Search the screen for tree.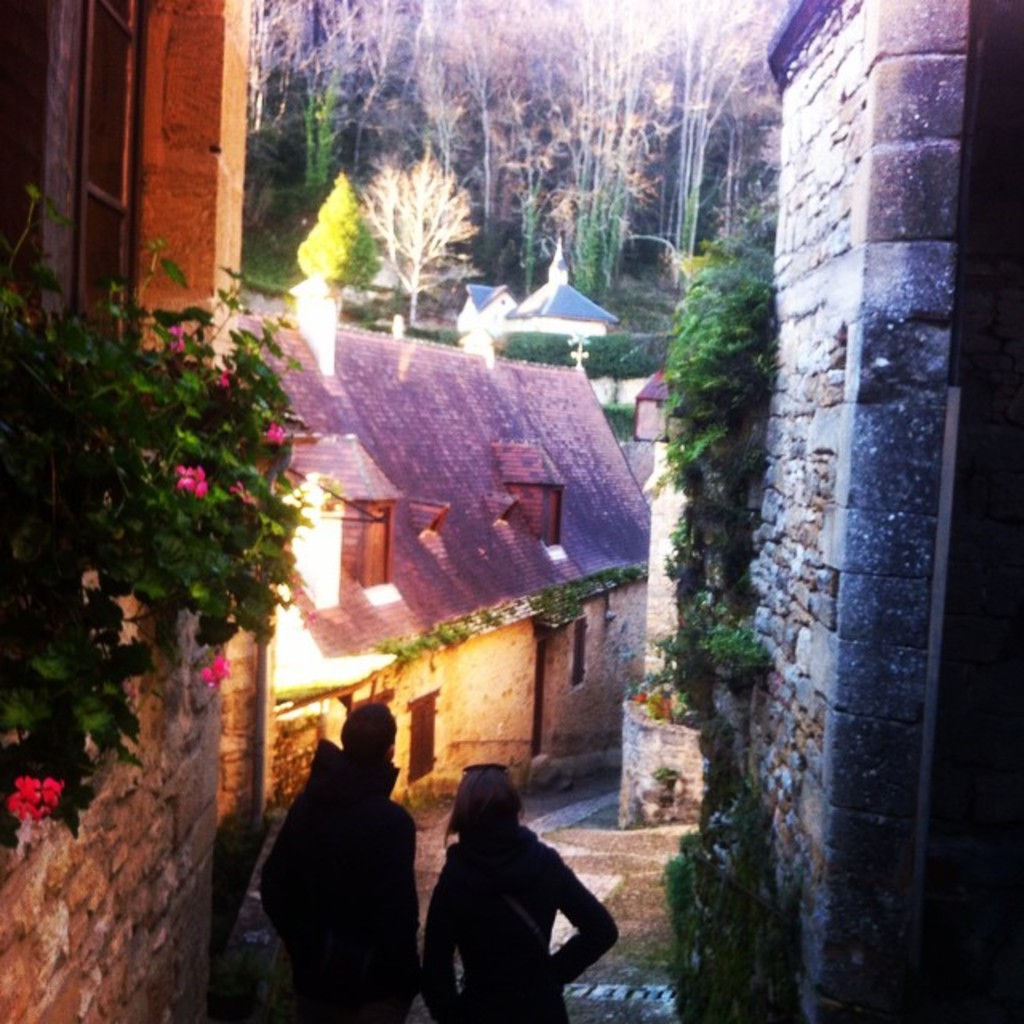
Found at <box>704,162,778,285</box>.
